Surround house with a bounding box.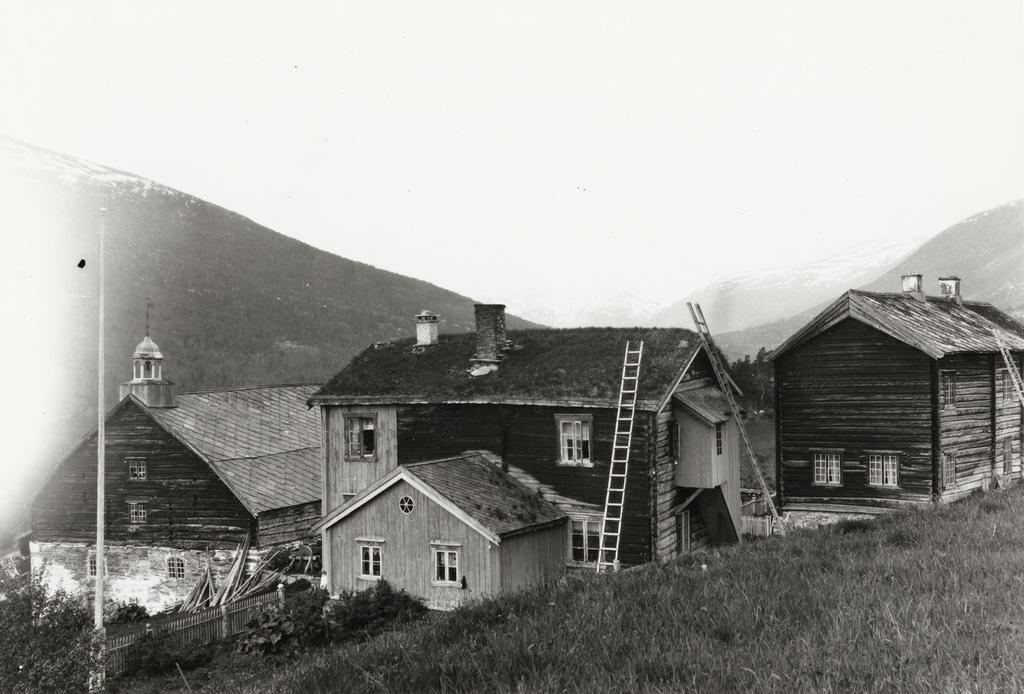
734,255,1019,548.
